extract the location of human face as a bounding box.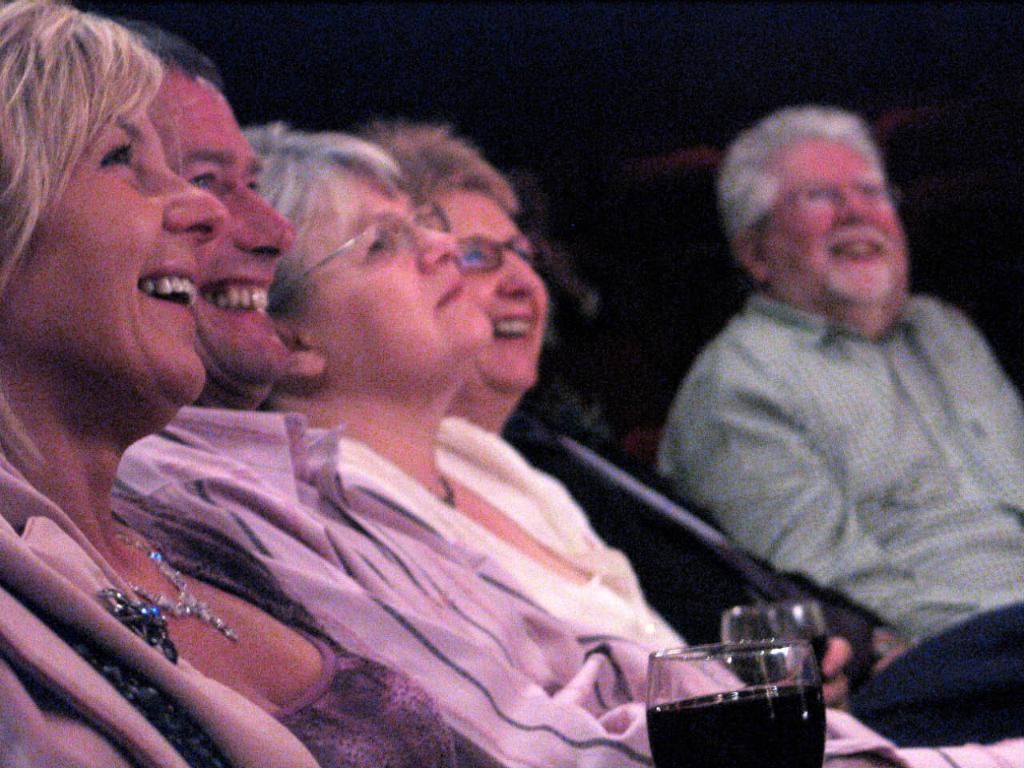
l=3, t=110, r=229, b=406.
